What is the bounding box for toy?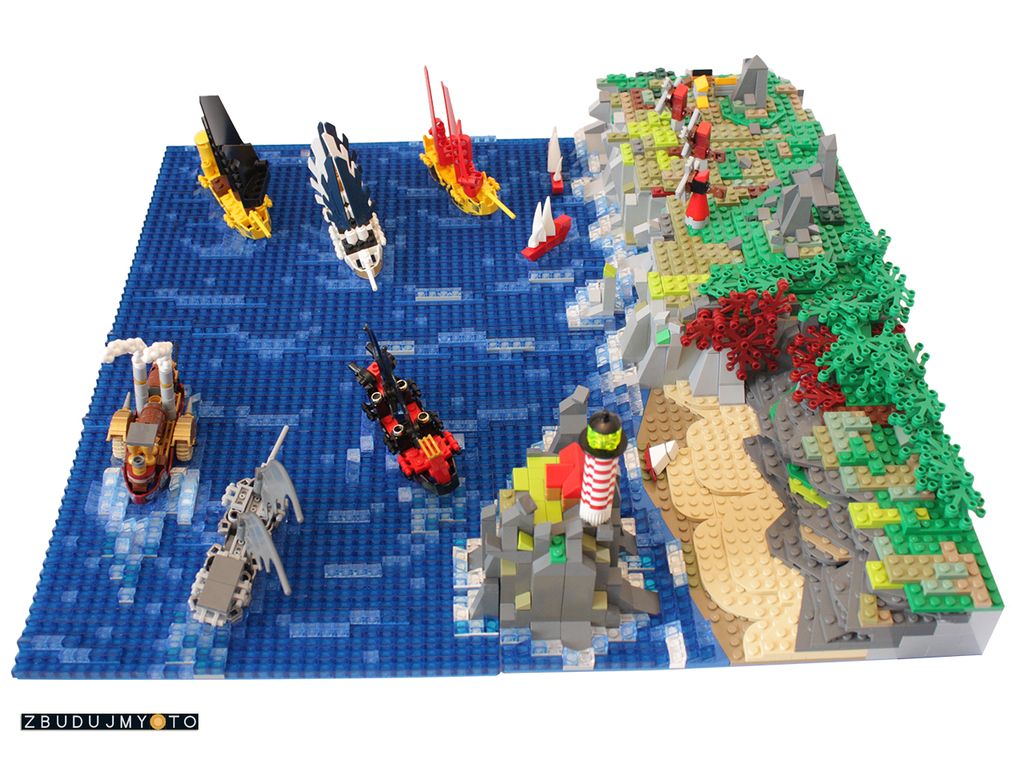
box(517, 198, 570, 266).
